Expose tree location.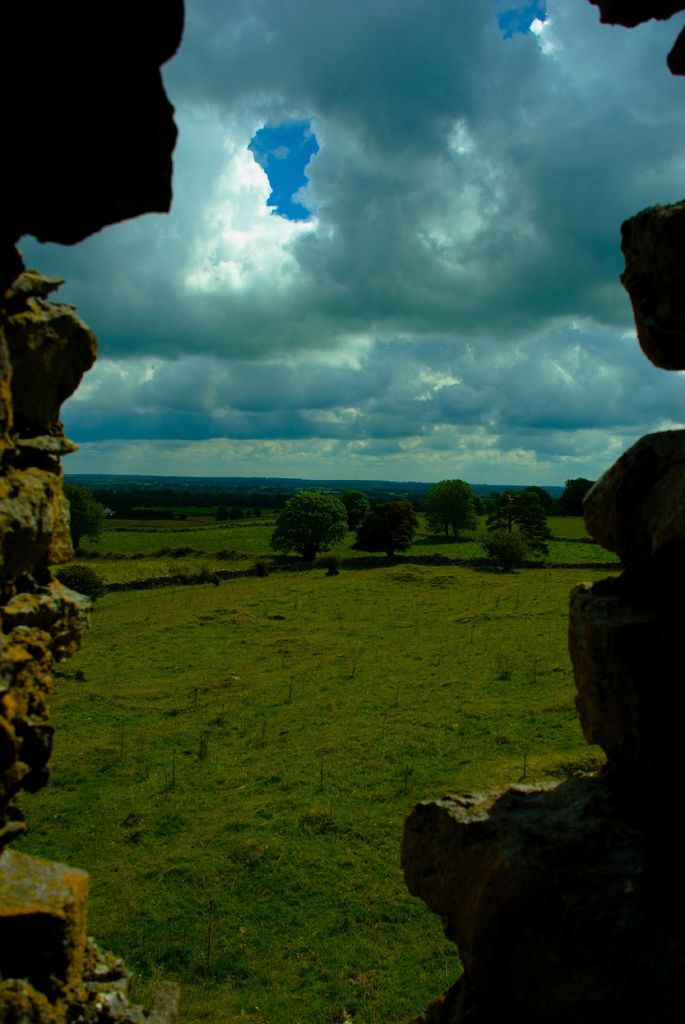
Exposed at [485,525,519,573].
